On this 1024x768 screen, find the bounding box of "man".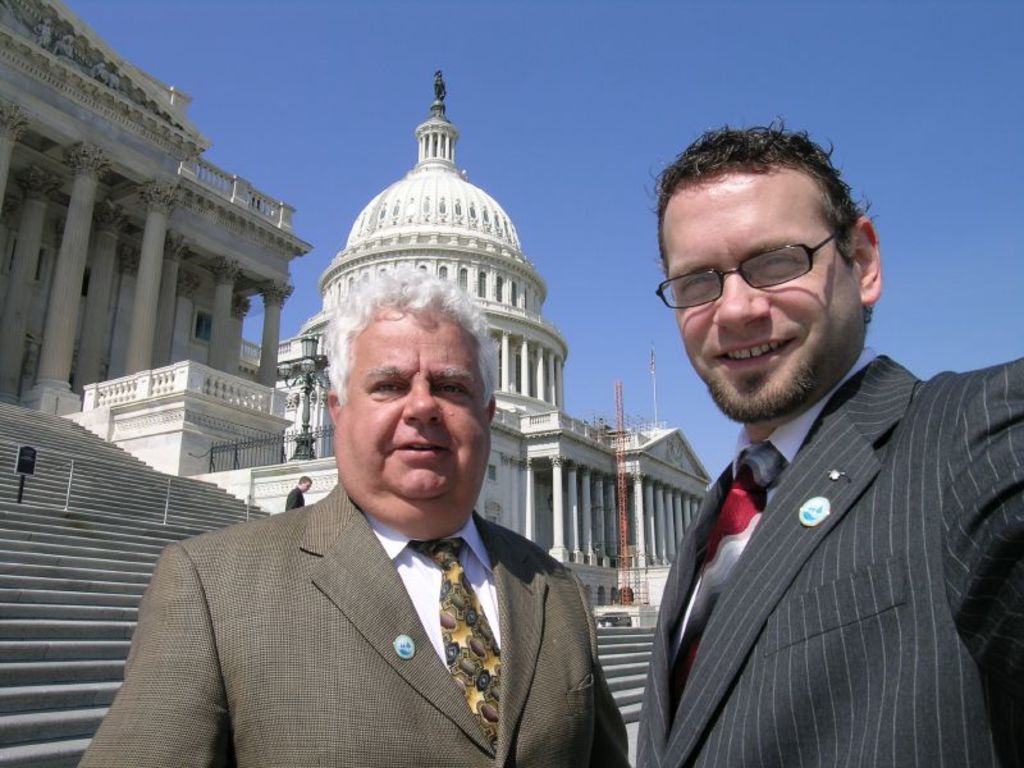
Bounding box: 288/471/314/509.
